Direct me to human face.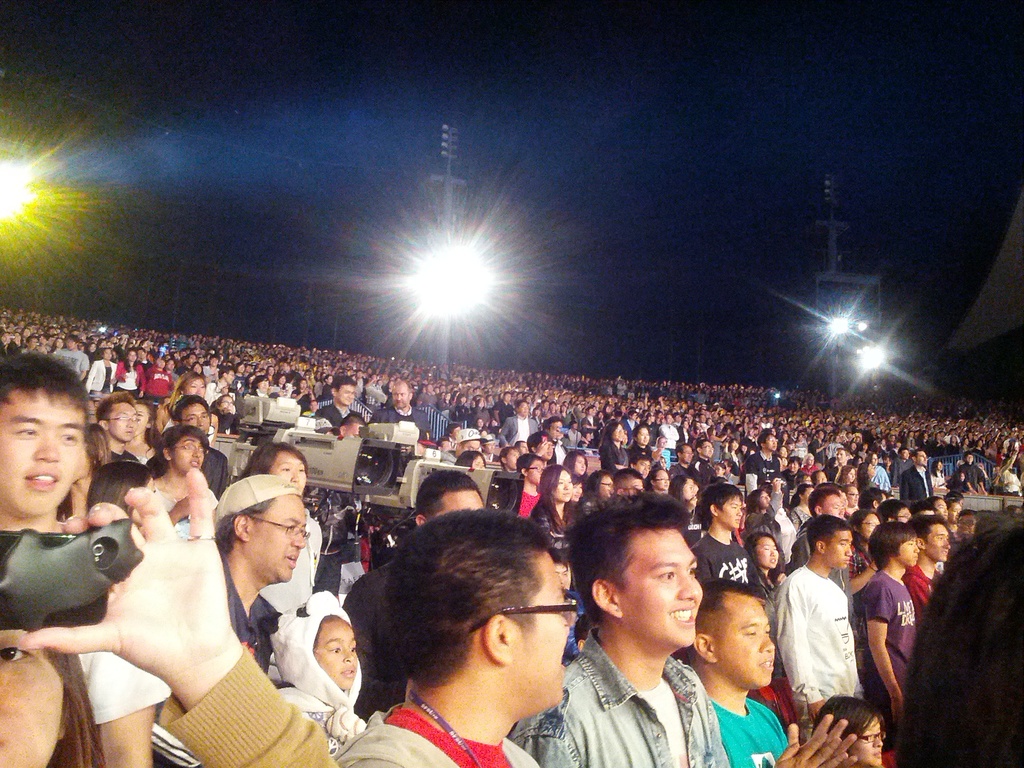
Direction: x1=824, y1=492, x2=845, y2=520.
